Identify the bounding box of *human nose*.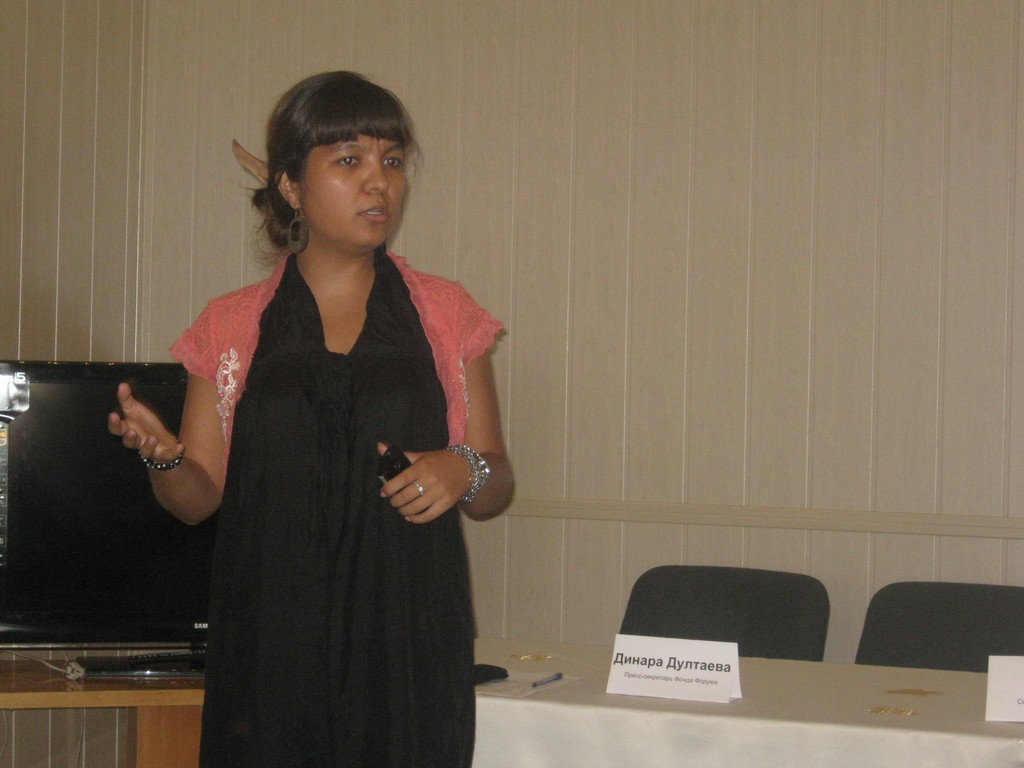
(x1=364, y1=161, x2=390, y2=195).
